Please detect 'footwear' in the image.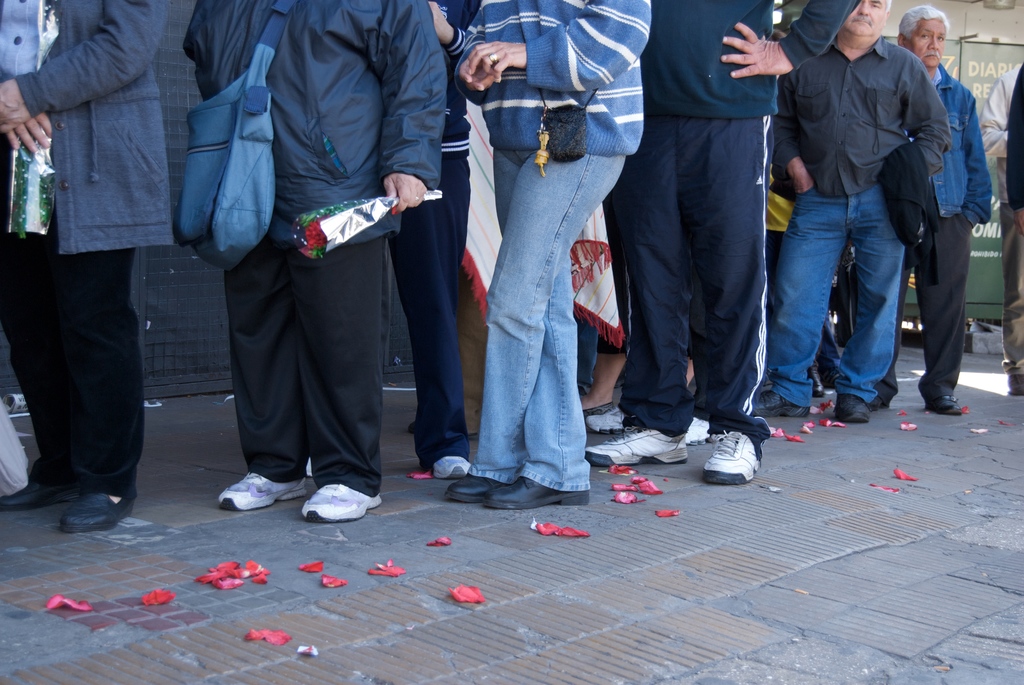
x1=817 y1=363 x2=847 y2=390.
